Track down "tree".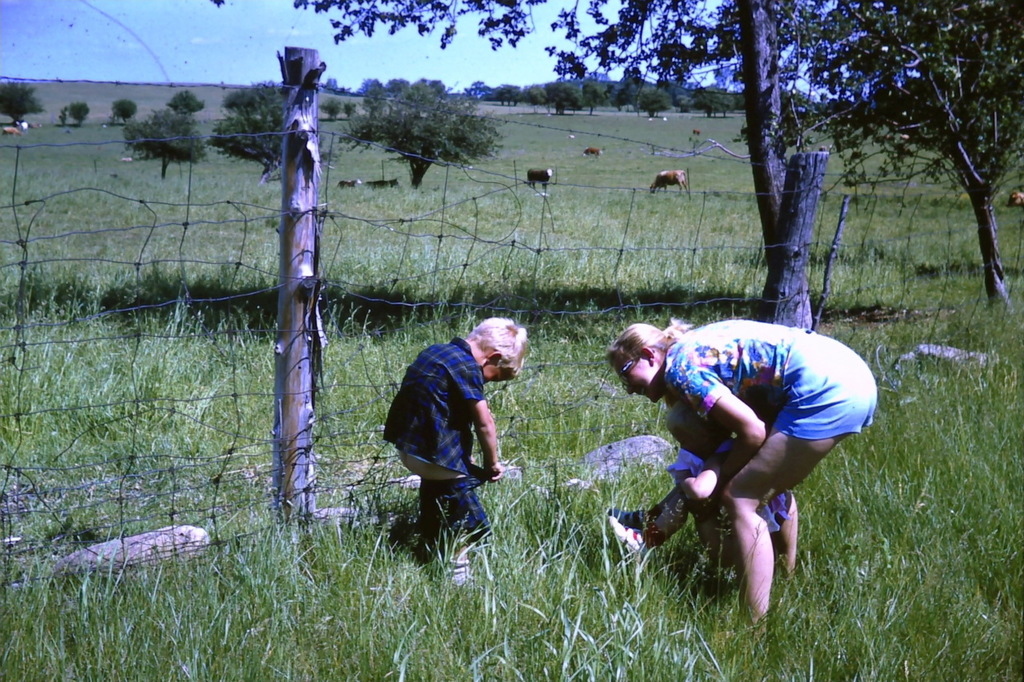
Tracked to (200, 0, 878, 182).
